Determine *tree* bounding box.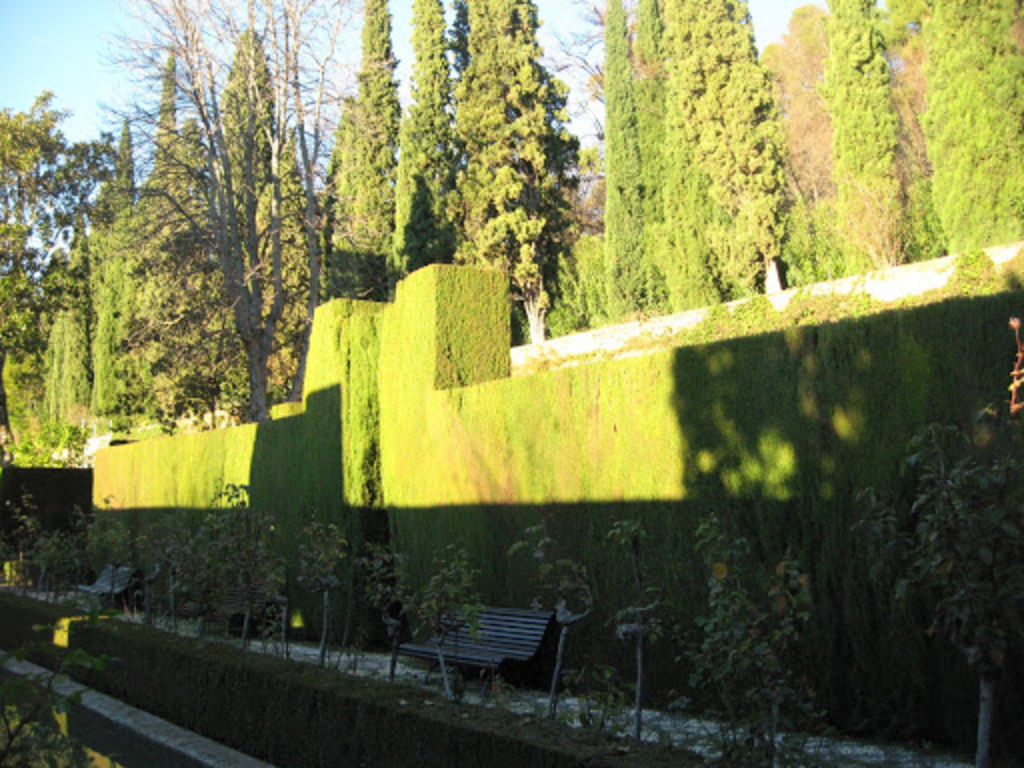
Determined: [246, 0, 356, 286].
